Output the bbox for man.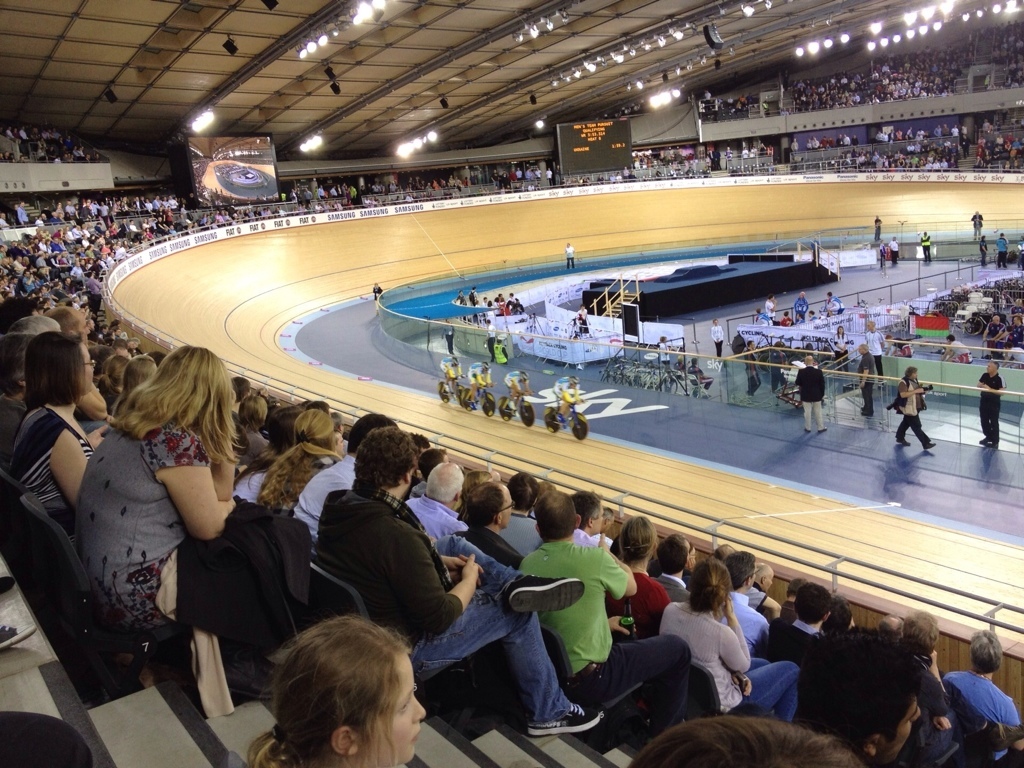
box(438, 352, 465, 395).
